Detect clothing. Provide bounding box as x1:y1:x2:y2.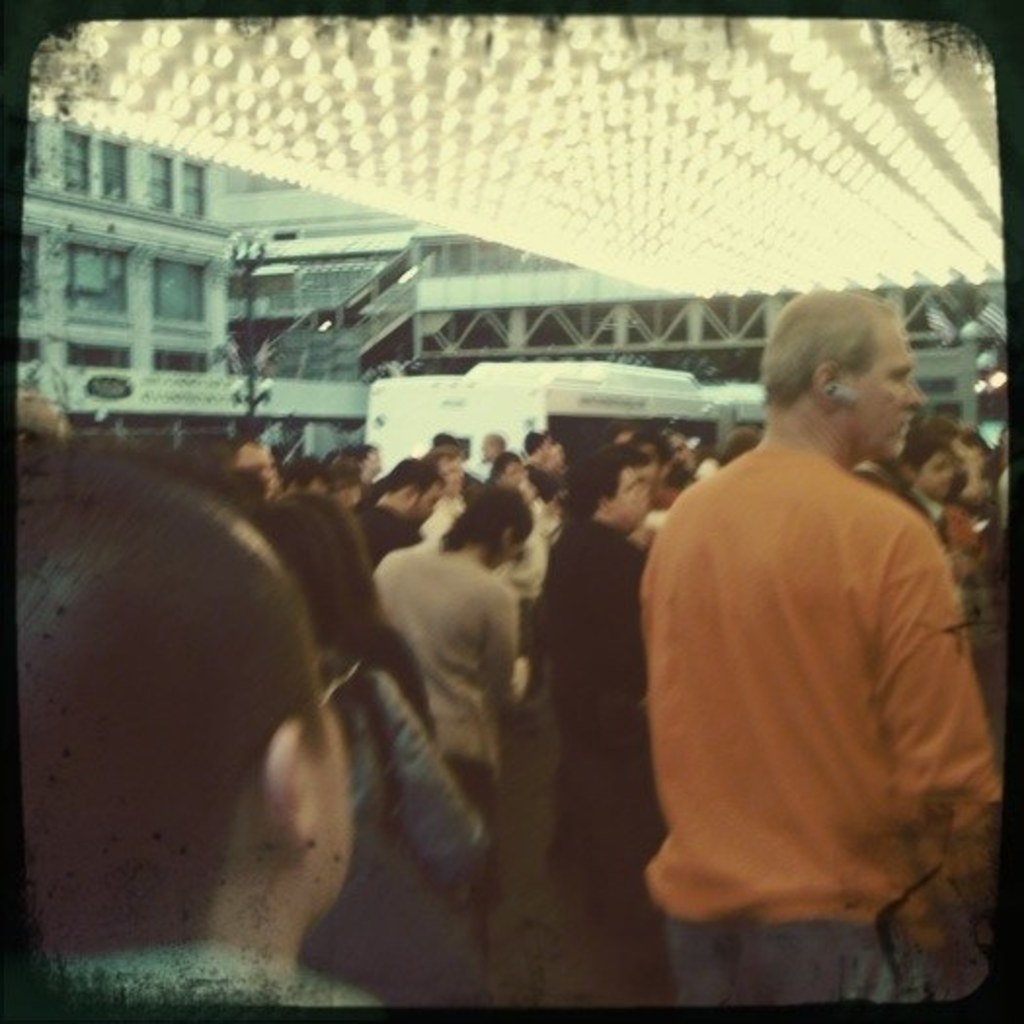
626:388:975:1010.
